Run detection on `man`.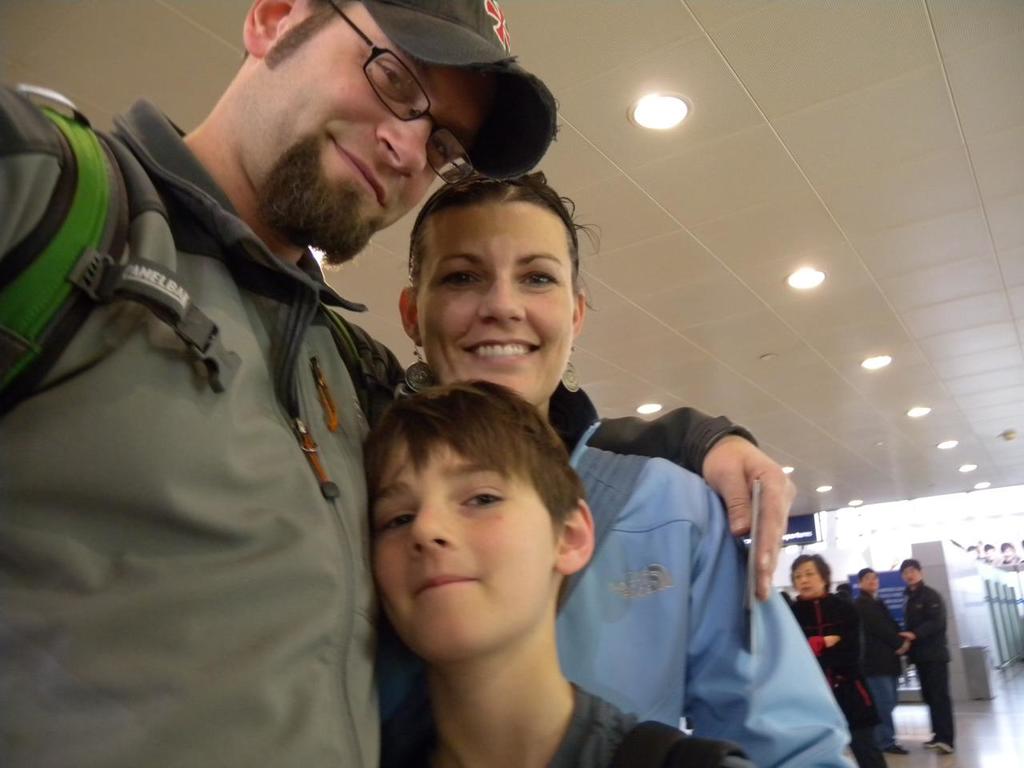
Result: <bbox>0, 0, 552, 766</bbox>.
